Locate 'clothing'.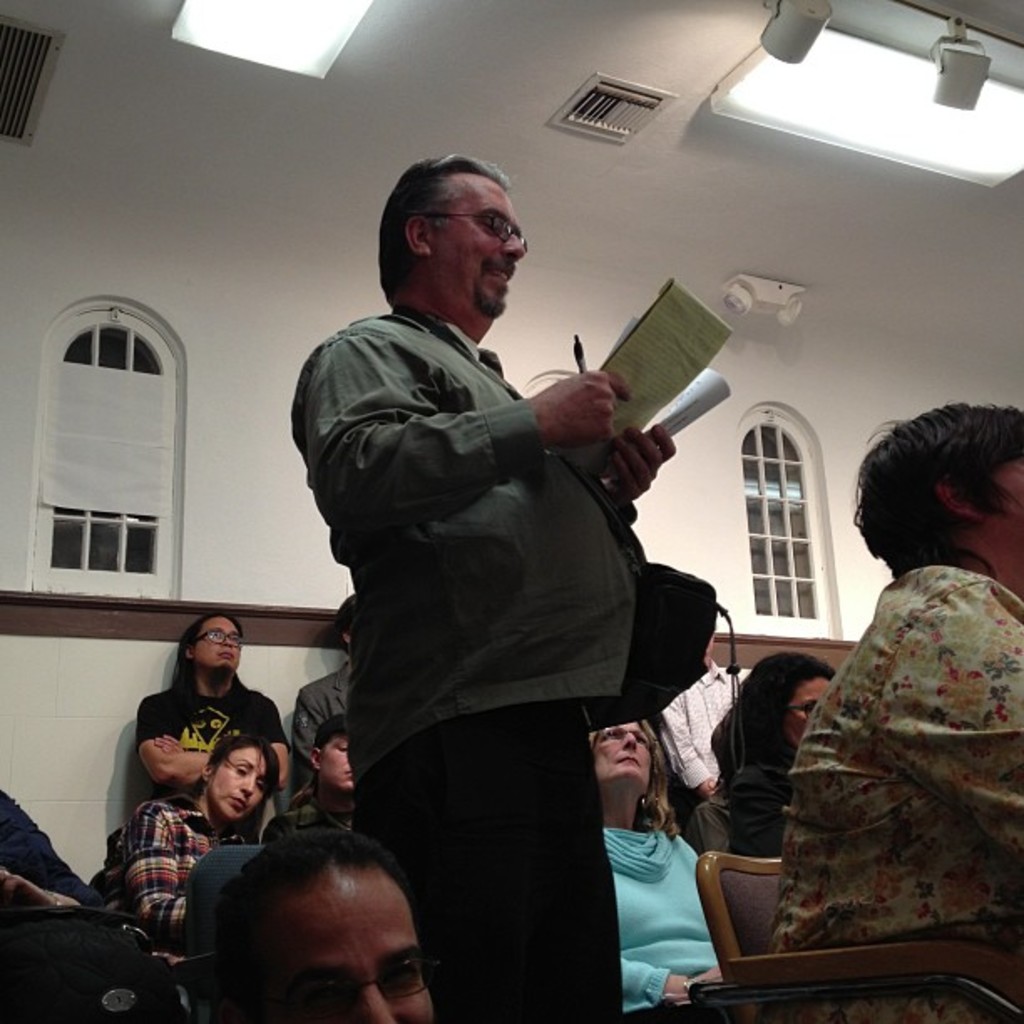
Bounding box: (688,801,740,863).
